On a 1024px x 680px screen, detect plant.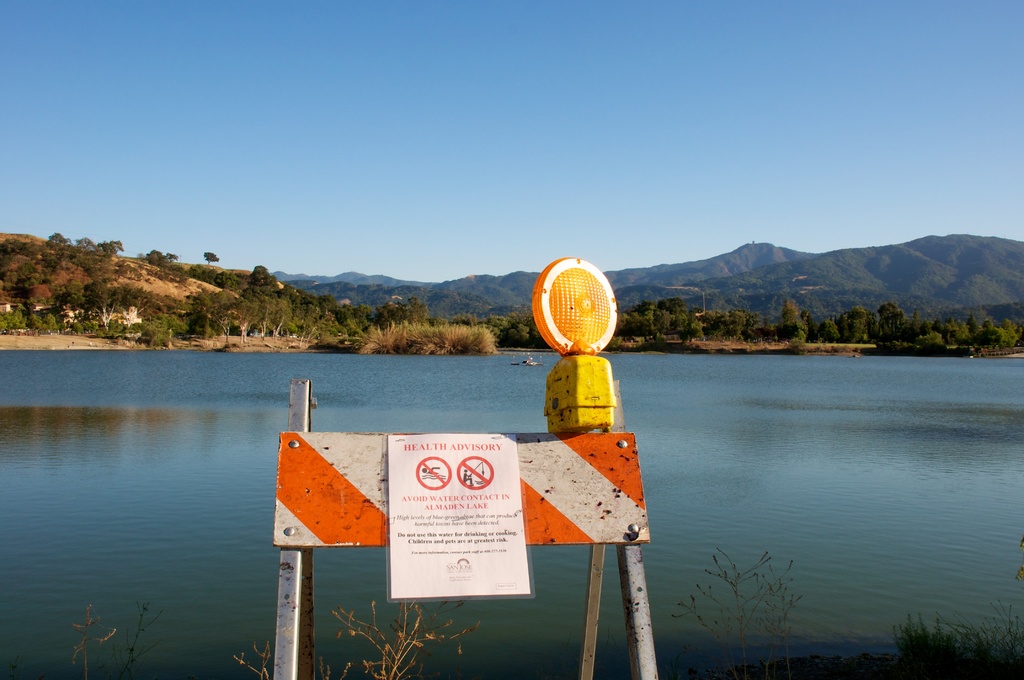
box(228, 633, 273, 679).
